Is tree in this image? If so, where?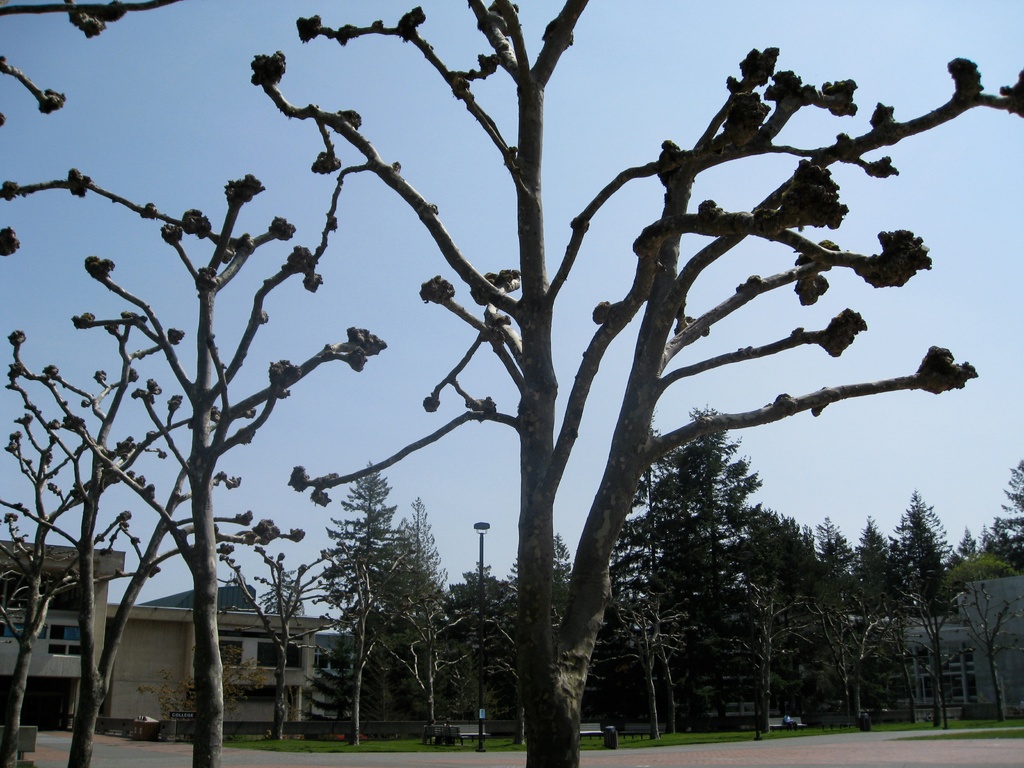
Yes, at {"x1": 730, "y1": 509, "x2": 822, "y2": 741}.
